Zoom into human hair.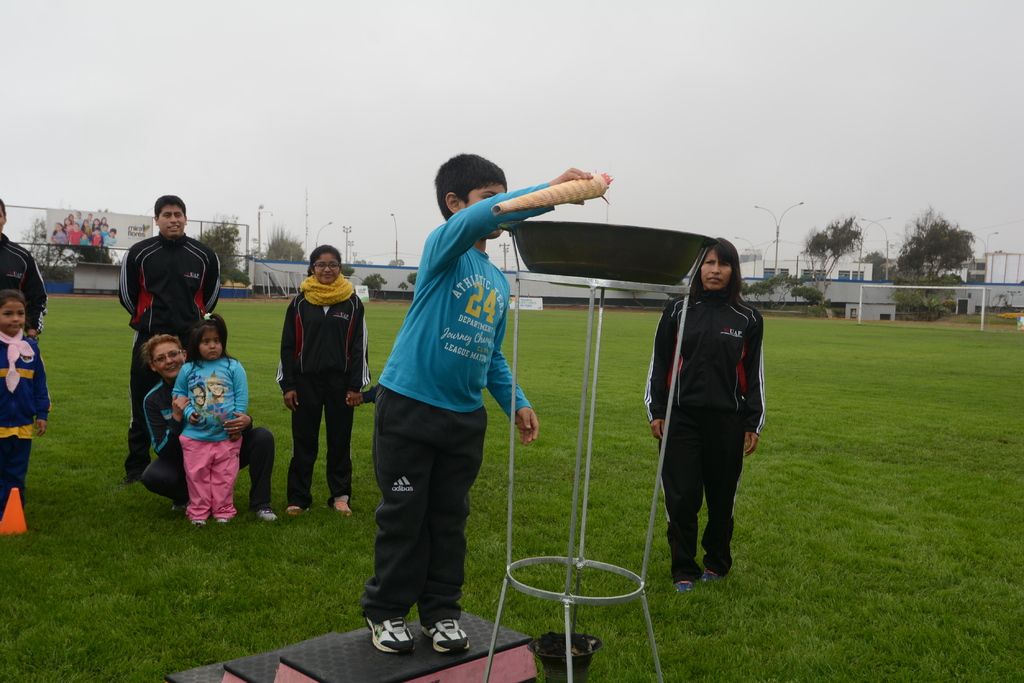
Zoom target: Rect(0, 289, 30, 318).
